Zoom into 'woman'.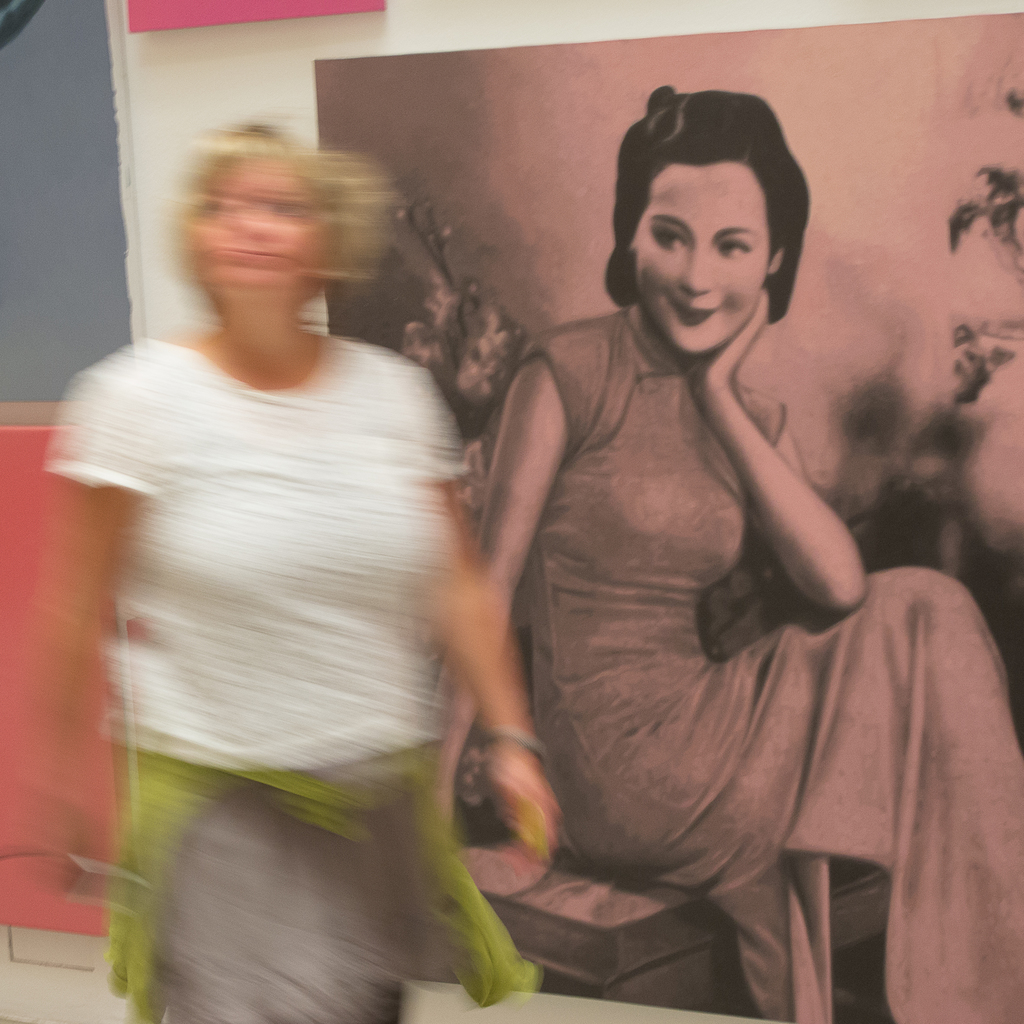
Zoom target: <bbox>30, 115, 562, 1023</bbox>.
